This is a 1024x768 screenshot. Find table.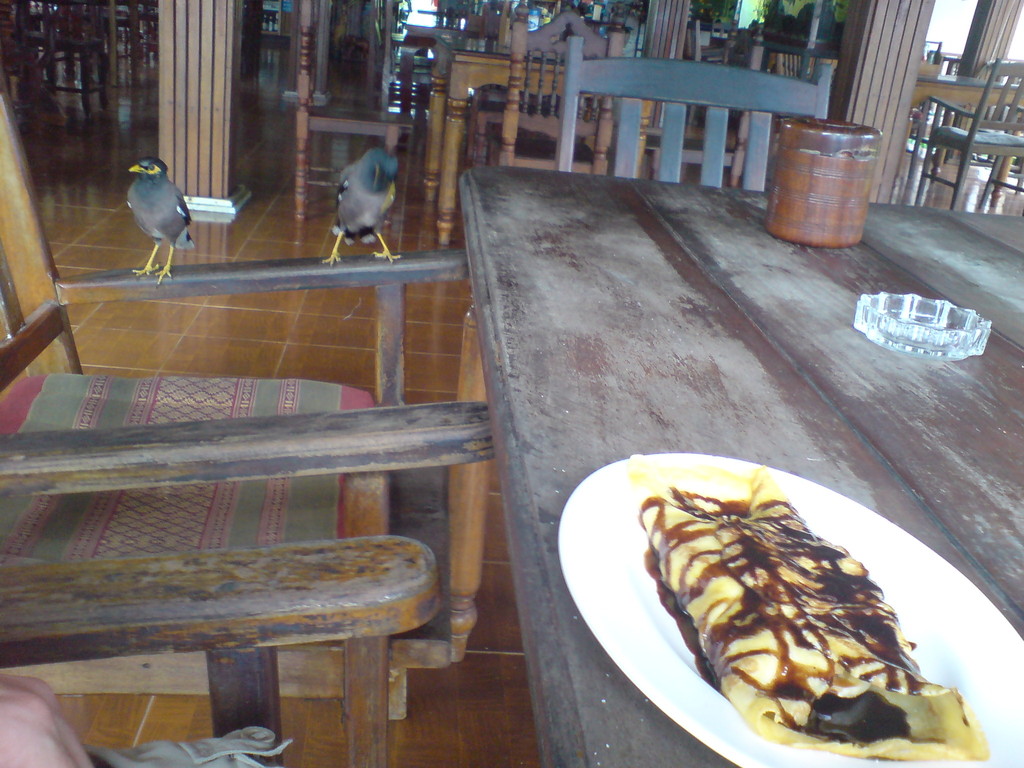
Bounding box: bbox=[333, 231, 1023, 767].
